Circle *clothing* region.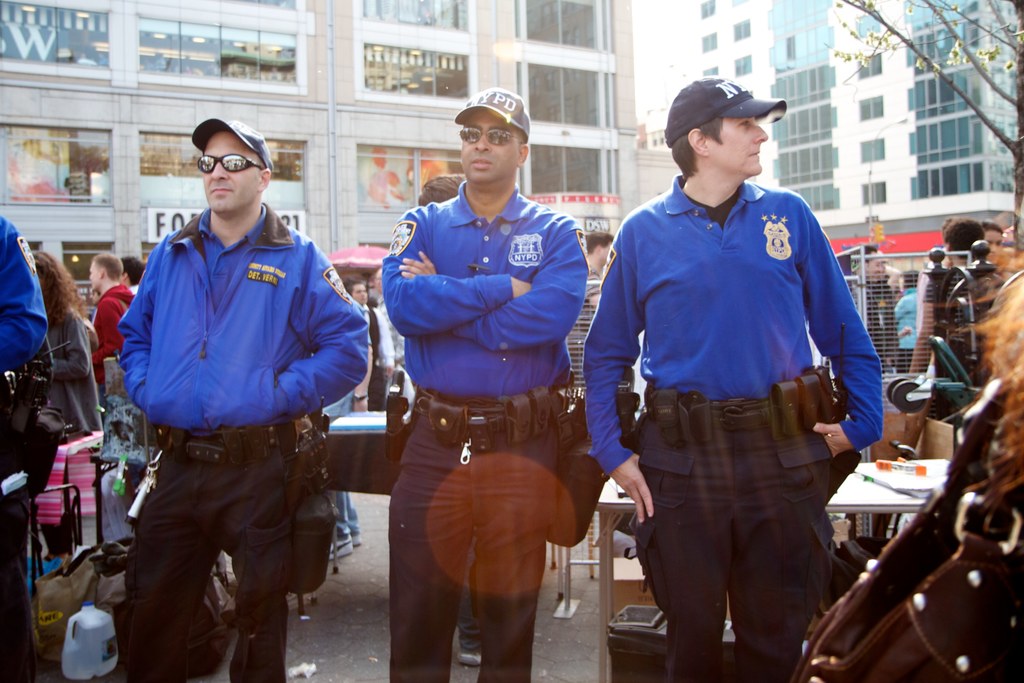
Region: x1=0, y1=210, x2=50, y2=682.
